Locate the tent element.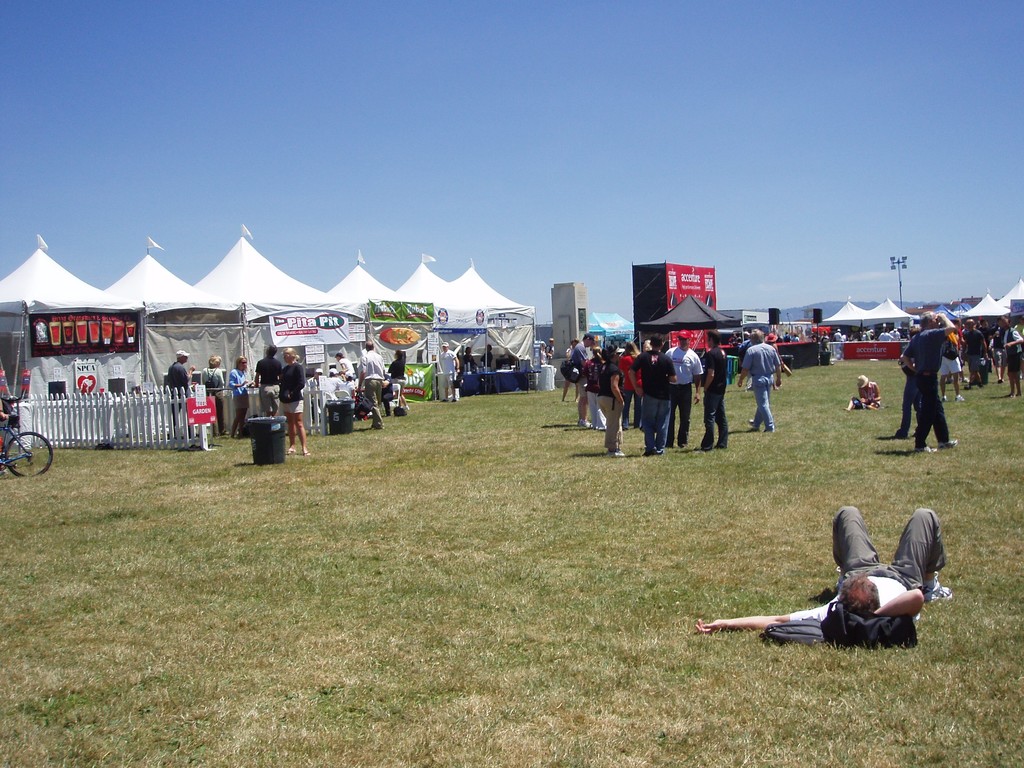
Element bbox: select_region(634, 289, 750, 344).
